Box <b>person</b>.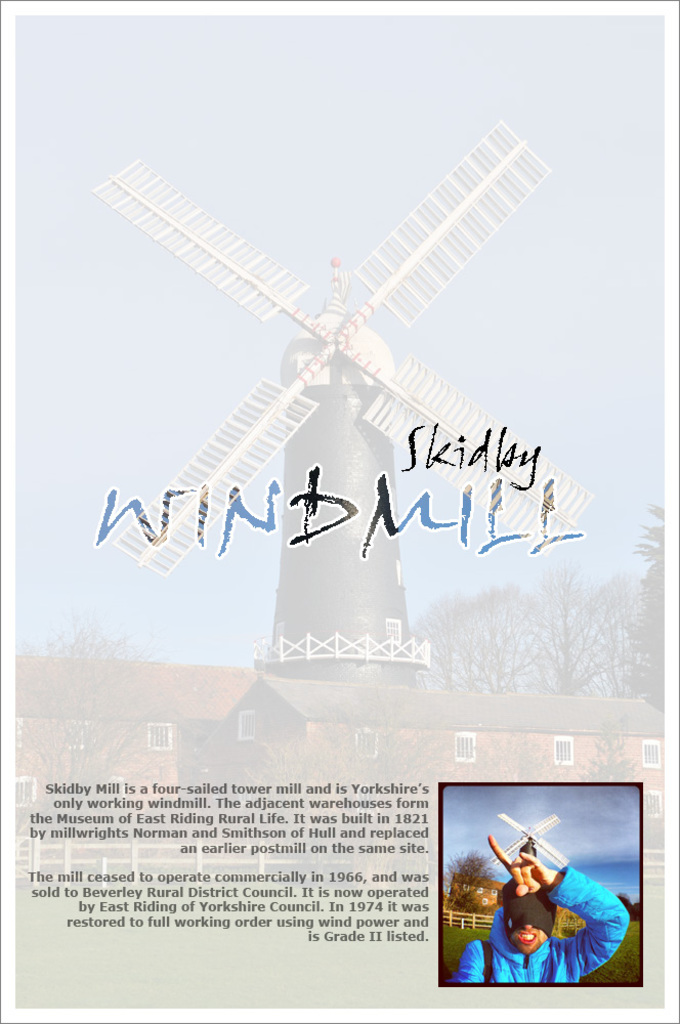
455/831/632/982.
